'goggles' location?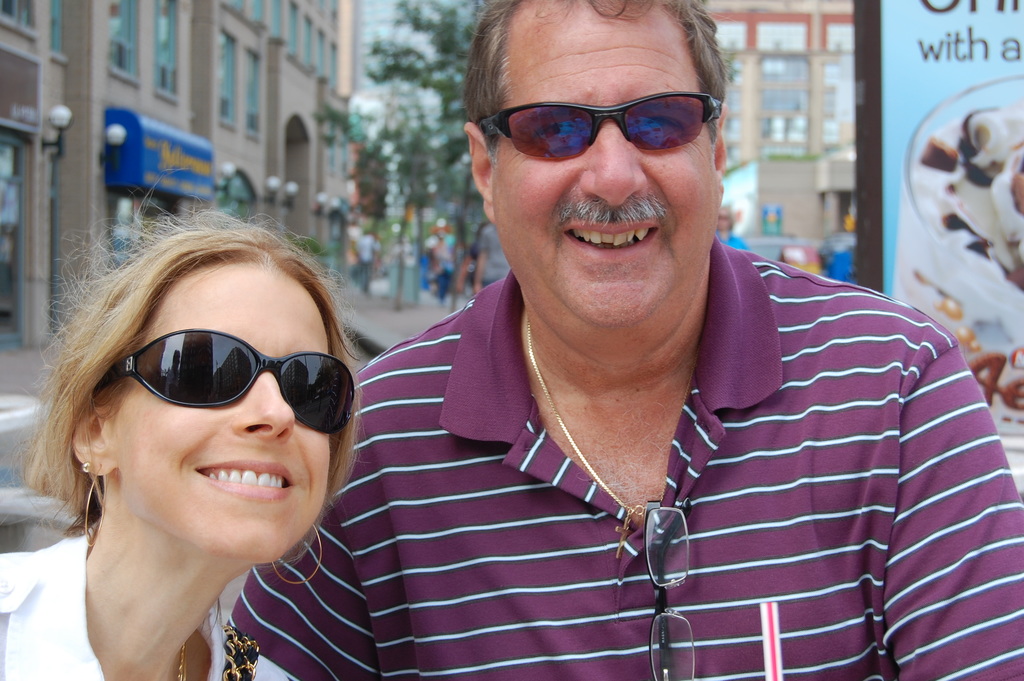
[x1=480, y1=96, x2=724, y2=156]
